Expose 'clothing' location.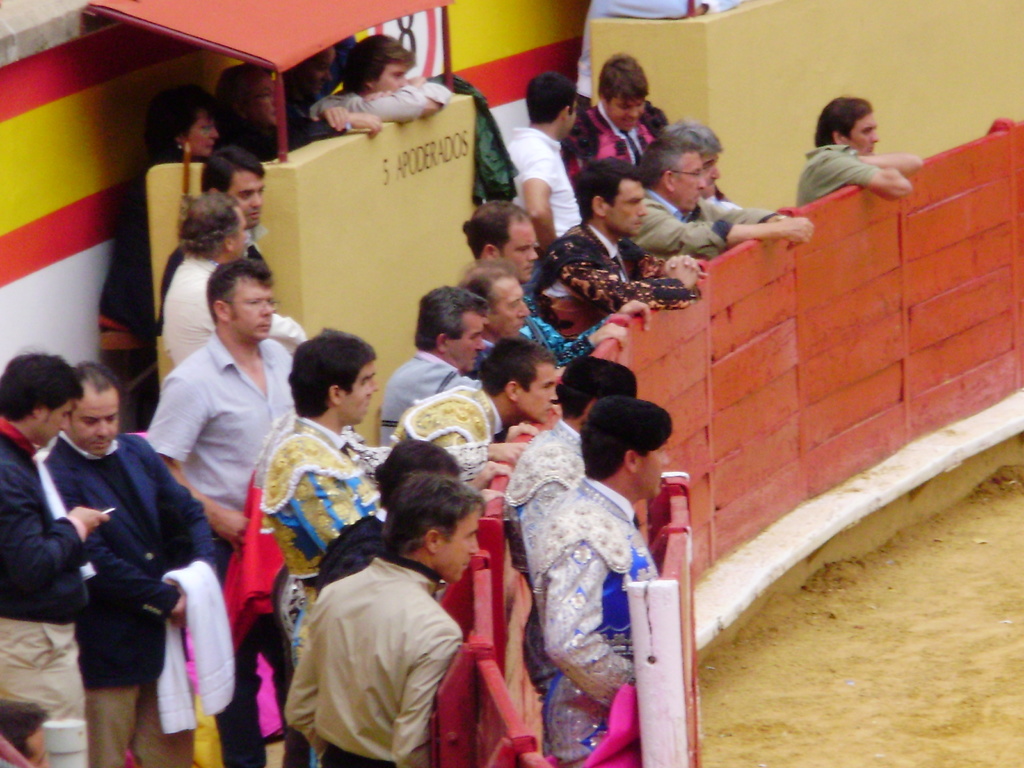
Exposed at x1=534, y1=479, x2=658, y2=767.
